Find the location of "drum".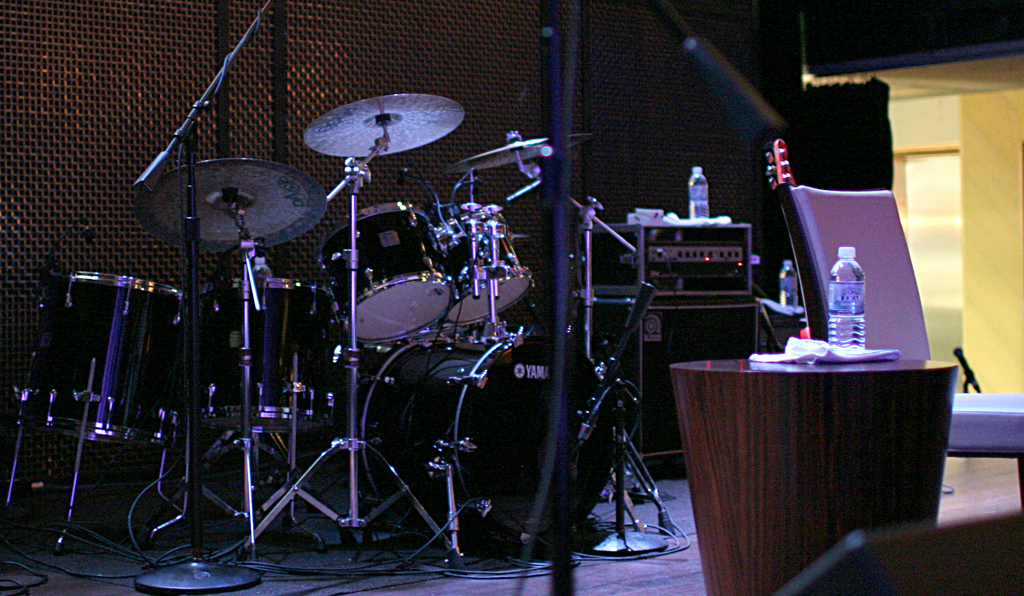
Location: bbox=[432, 206, 533, 325].
